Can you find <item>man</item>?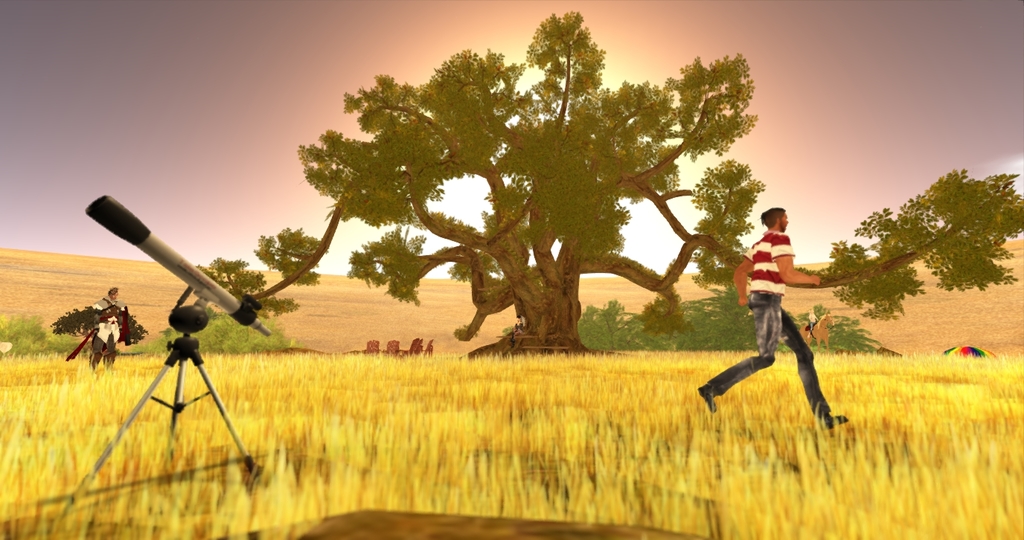
Yes, bounding box: left=697, top=205, right=870, bottom=437.
